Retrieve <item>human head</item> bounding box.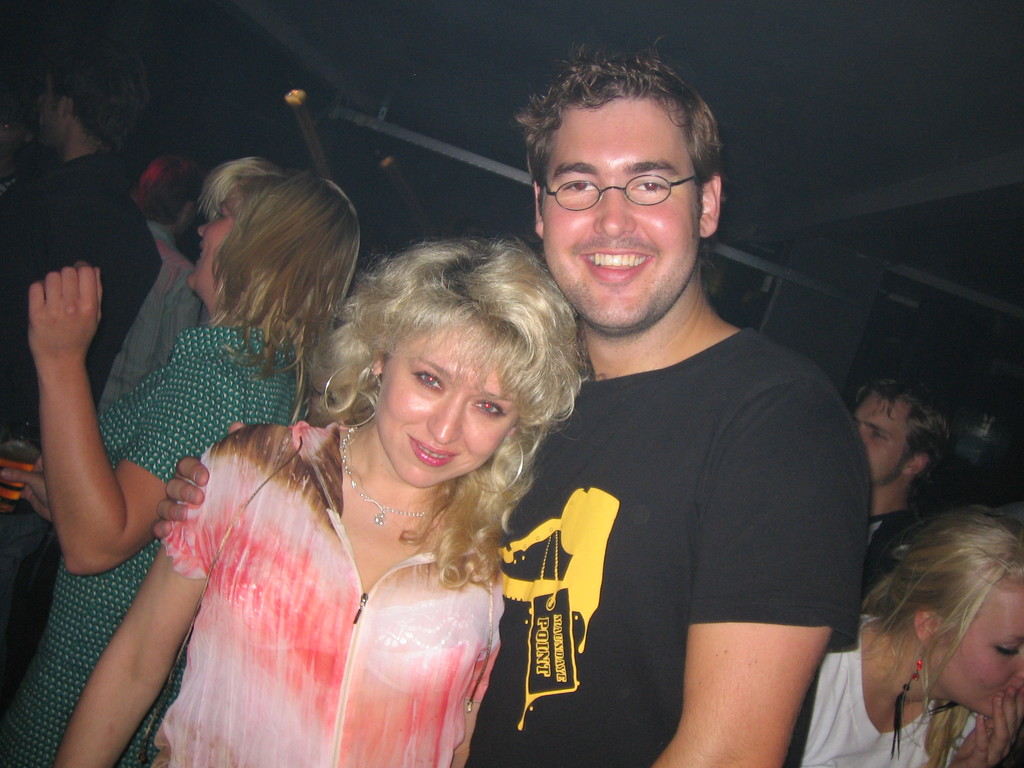
Bounding box: box(516, 40, 724, 331).
